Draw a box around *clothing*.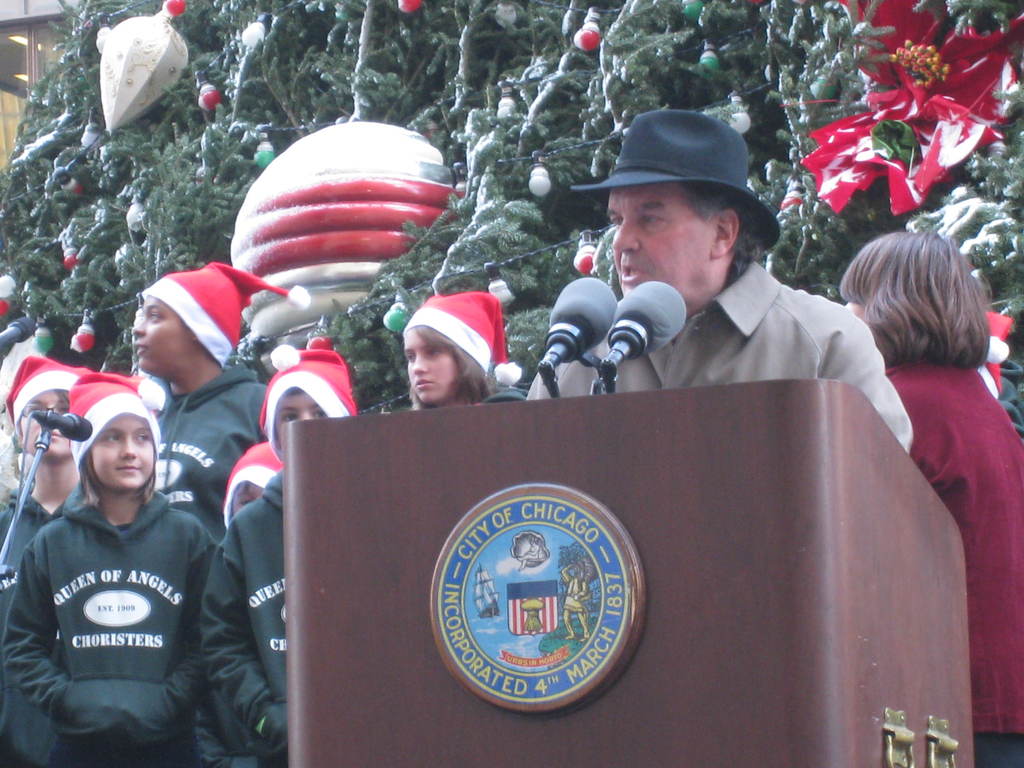
bbox=(0, 486, 84, 610).
